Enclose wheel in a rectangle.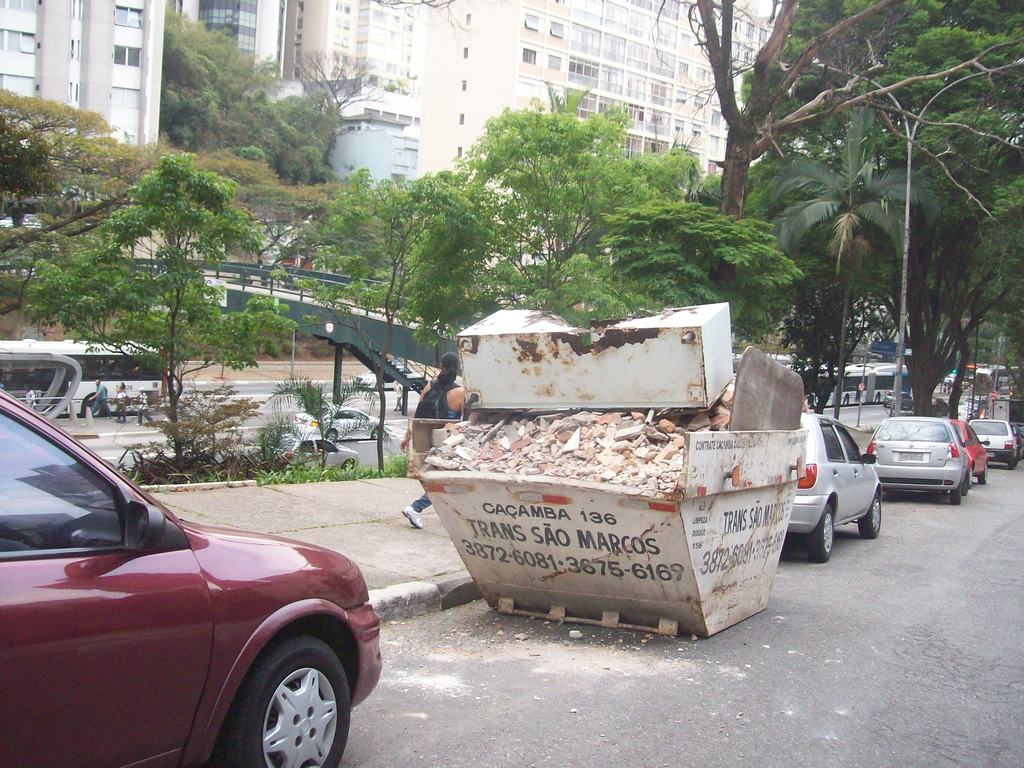
<region>948, 479, 964, 507</region>.
